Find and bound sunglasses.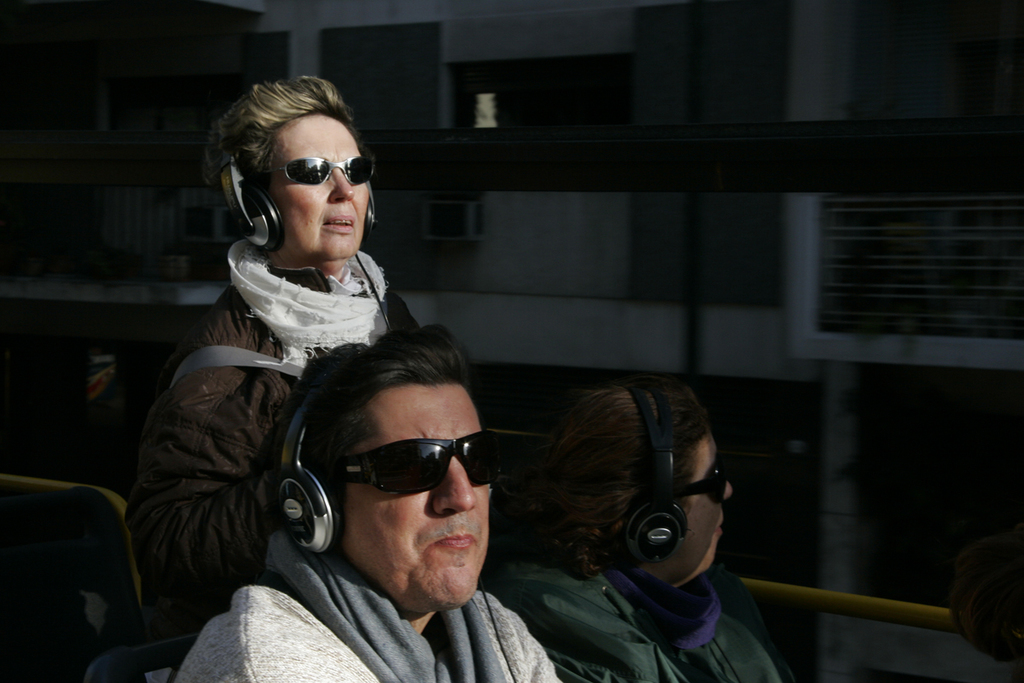
Bound: <bbox>258, 156, 378, 210</bbox>.
